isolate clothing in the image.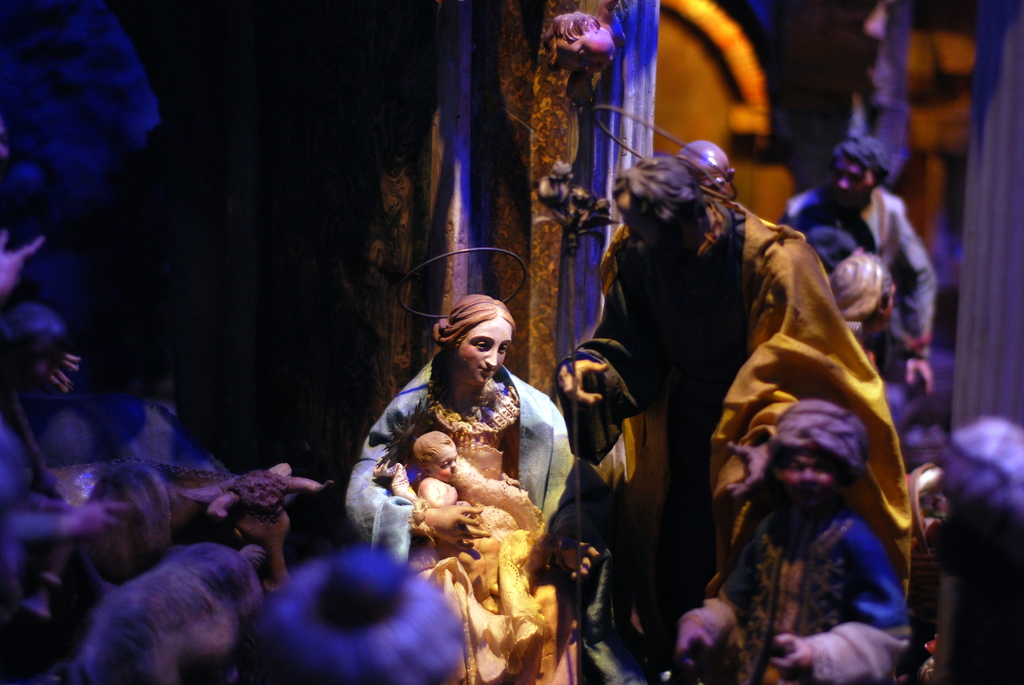
Isolated region: 560,158,913,671.
